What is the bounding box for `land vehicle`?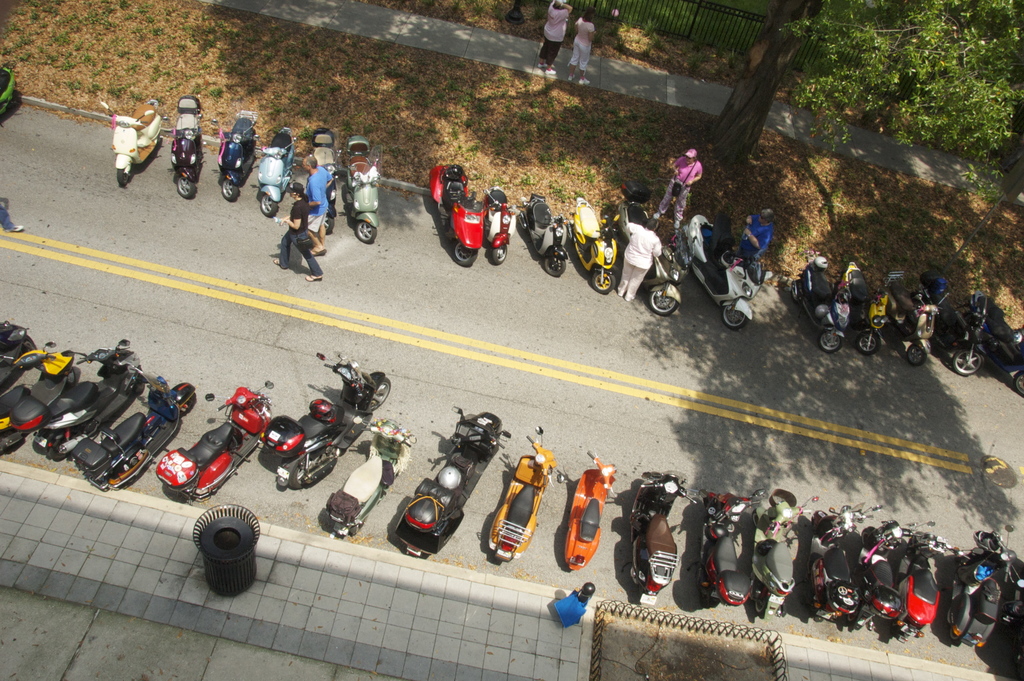
[x1=620, y1=200, x2=693, y2=320].
